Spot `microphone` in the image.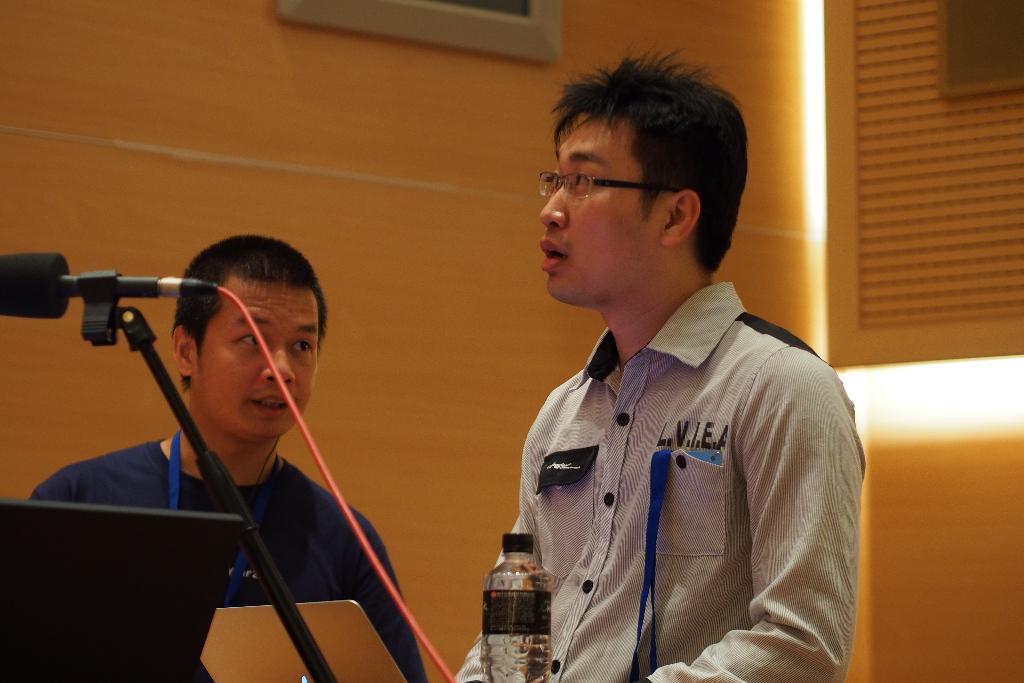
`microphone` found at bbox=[0, 247, 227, 322].
